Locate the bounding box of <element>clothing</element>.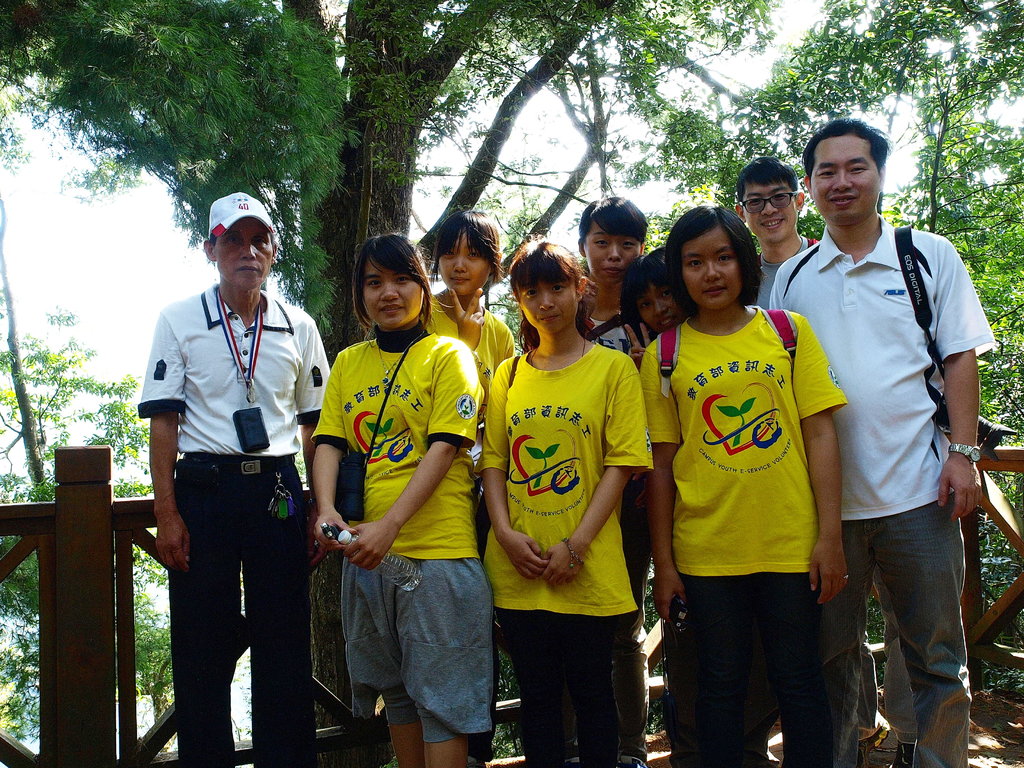
Bounding box: 135,232,329,740.
